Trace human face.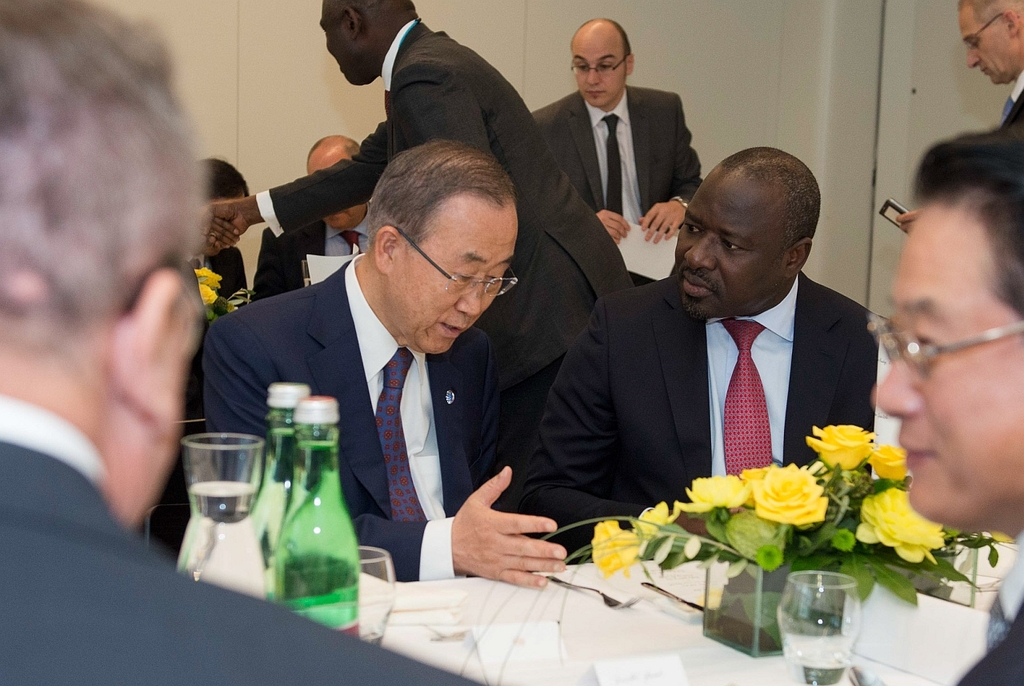
Traced to Rect(129, 321, 182, 527).
